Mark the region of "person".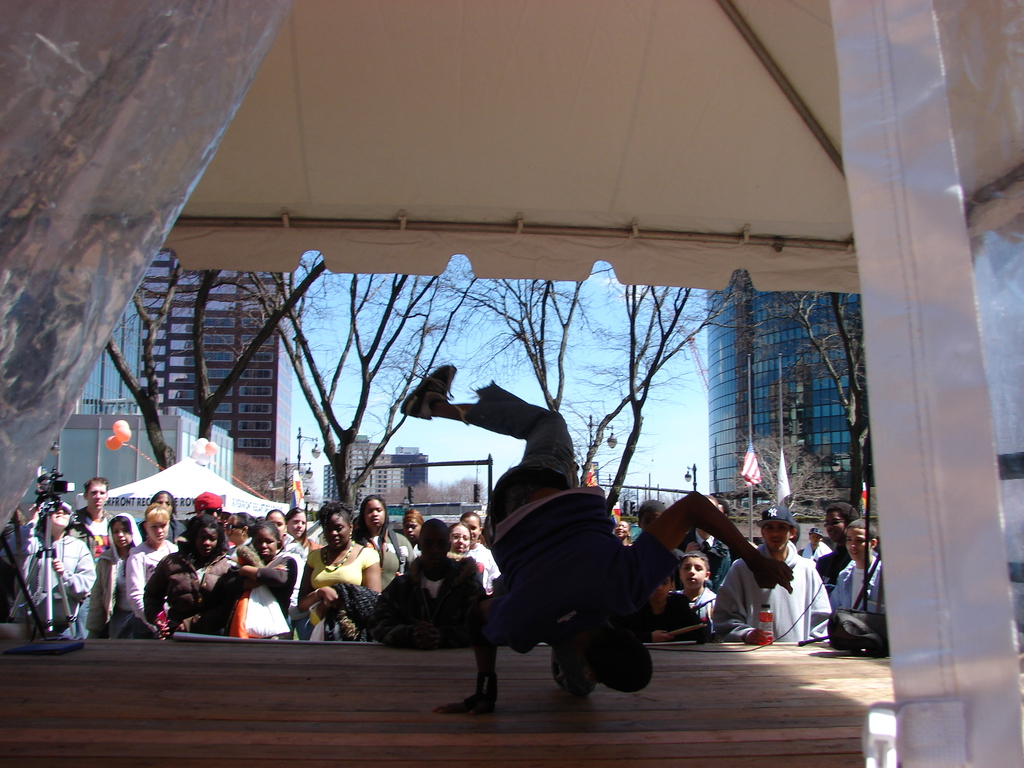
Region: 386/523/458/647.
